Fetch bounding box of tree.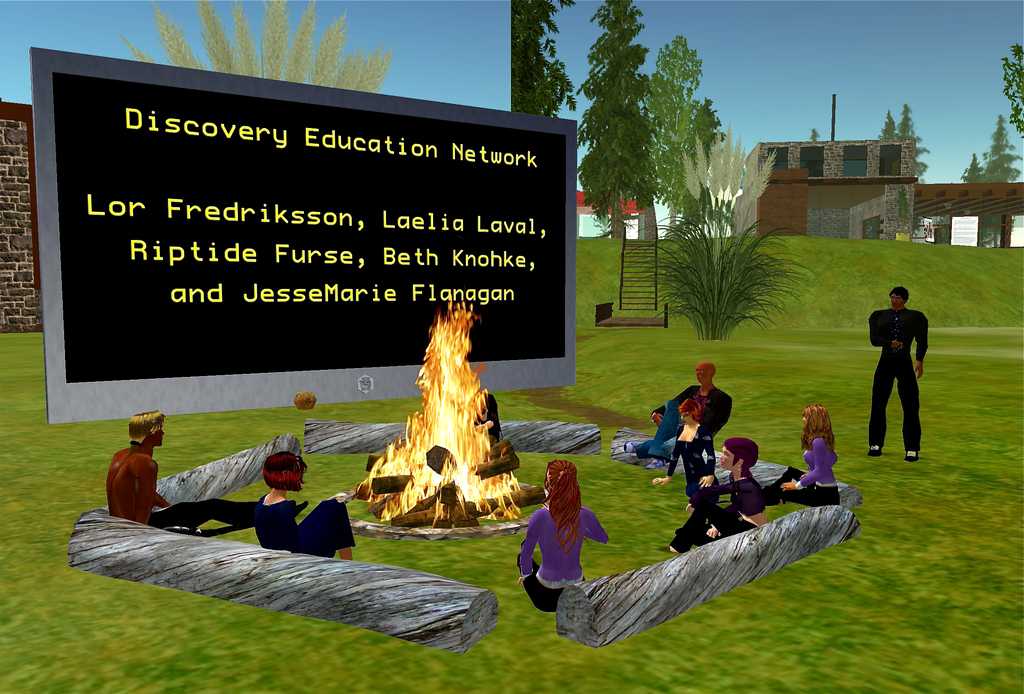
Bbox: 976:112:1023:187.
